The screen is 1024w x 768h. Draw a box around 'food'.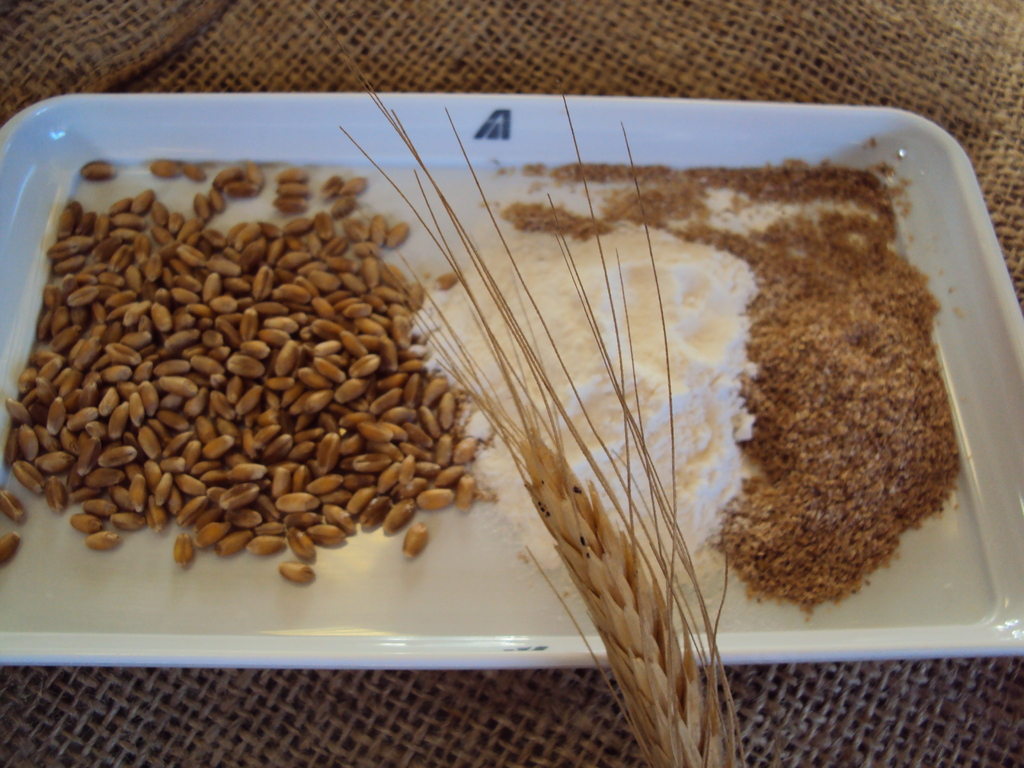
499,155,964,612.
